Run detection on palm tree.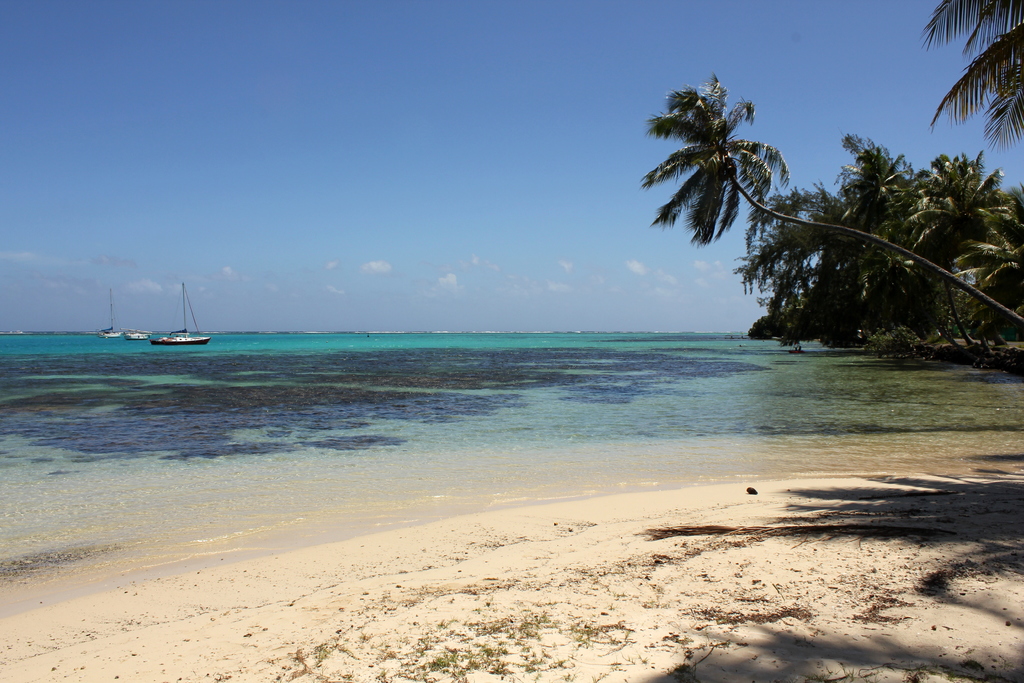
Result: (x1=664, y1=79, x2=780, y2=217).
